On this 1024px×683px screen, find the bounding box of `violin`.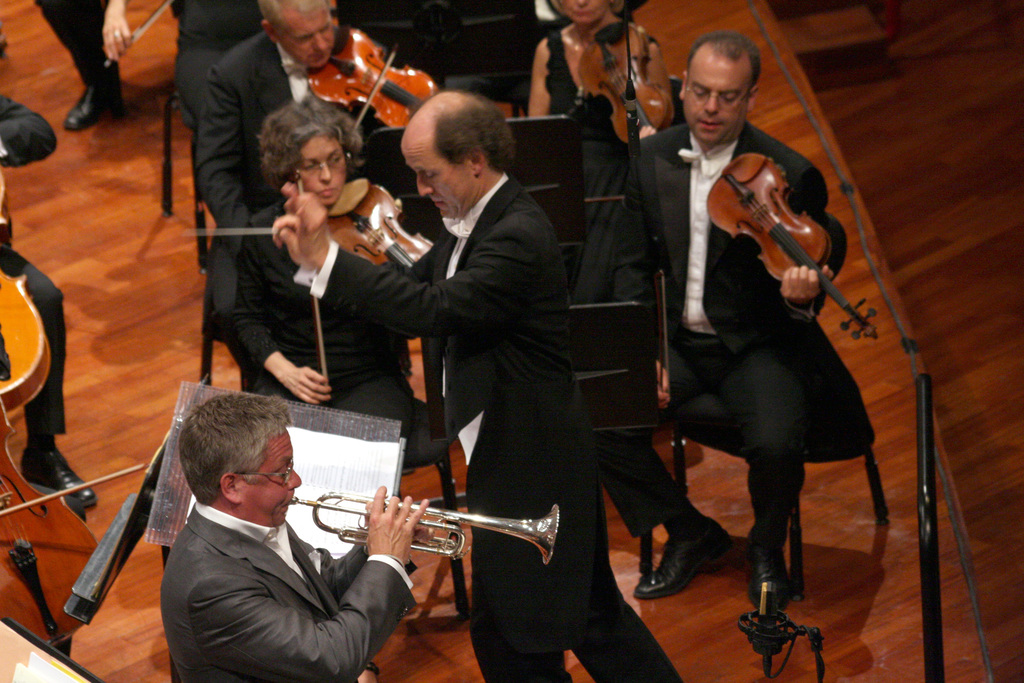
Bounding box: <bbox>293, 174, 435, 402</bbox>.
